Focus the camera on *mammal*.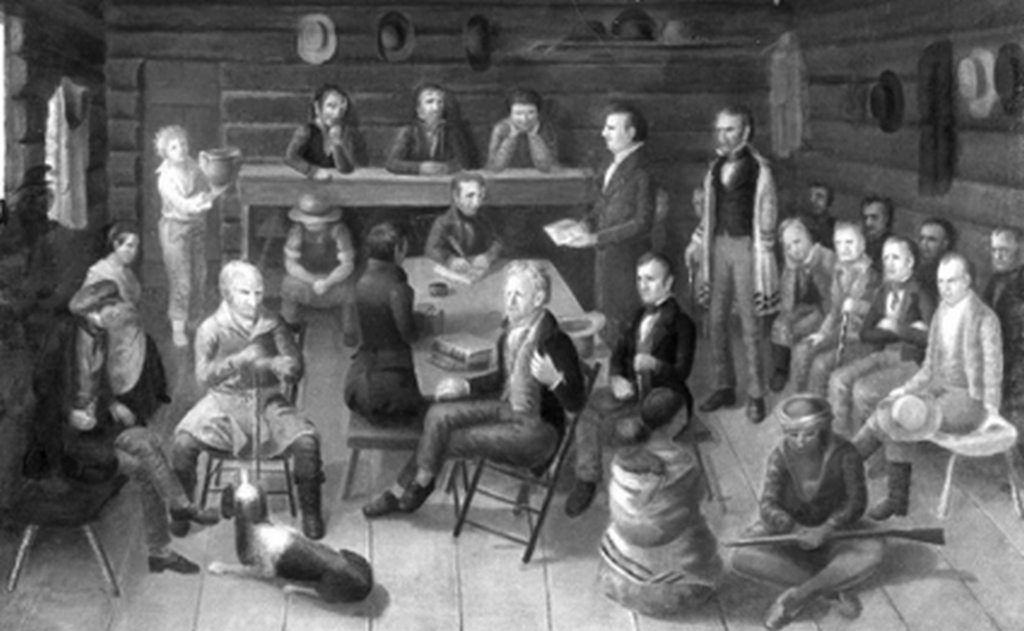
Focus region: bbox=(915, 218, 964, 315).
